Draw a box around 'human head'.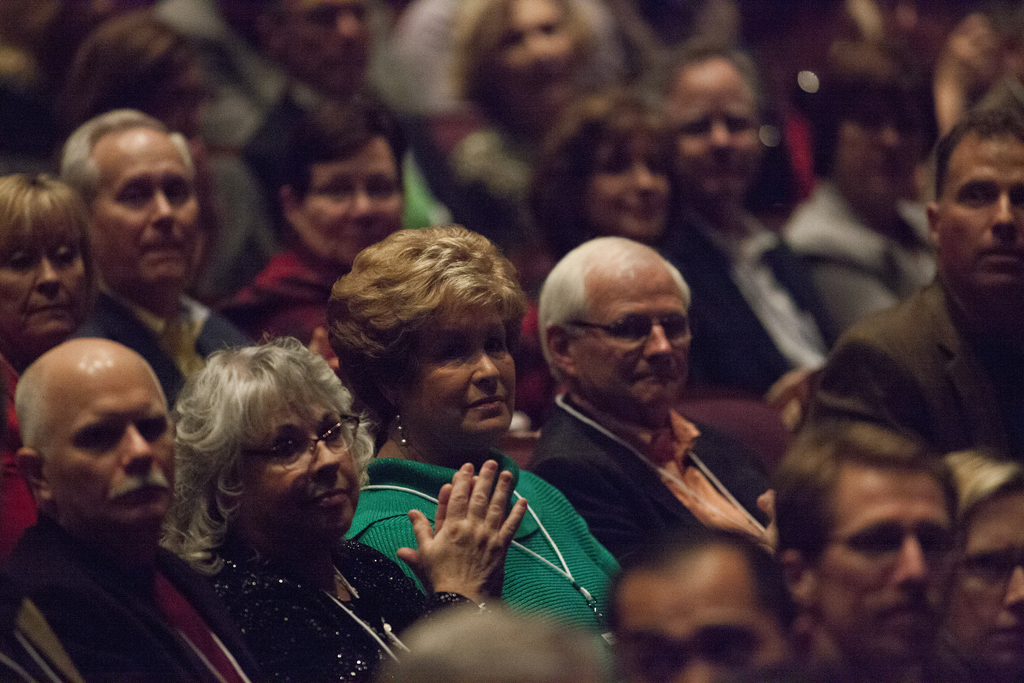
bbox=(168, 328, 378, 580).
